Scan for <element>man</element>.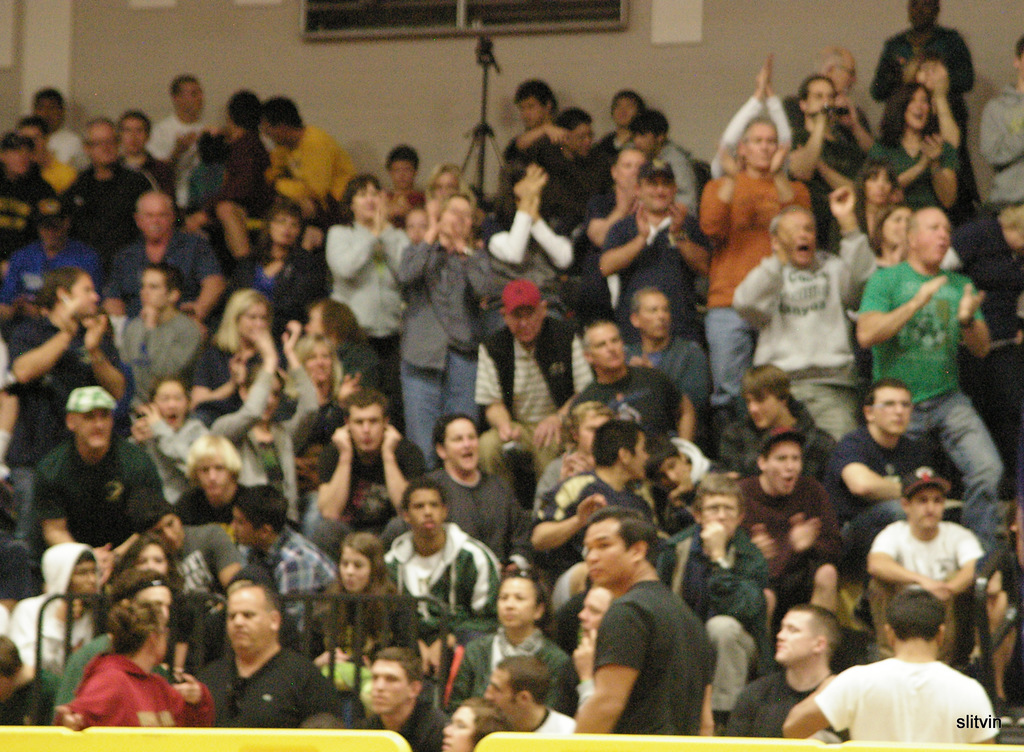
Scan result: (0, 262, 146, 470).
